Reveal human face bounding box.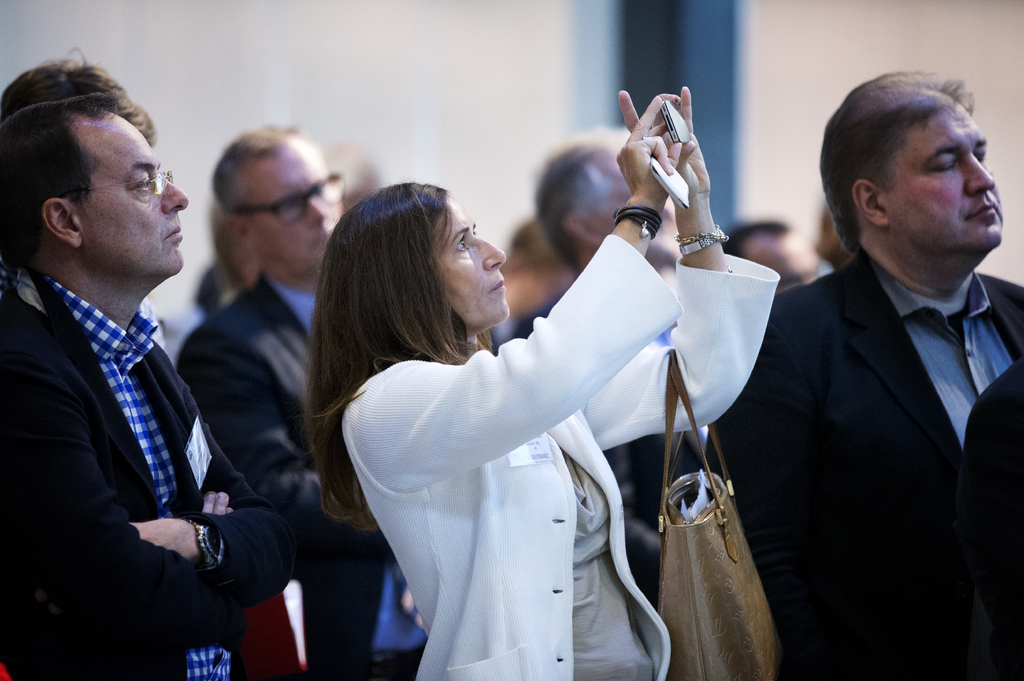
Revealed: crop(81, 110, 186, 273).
